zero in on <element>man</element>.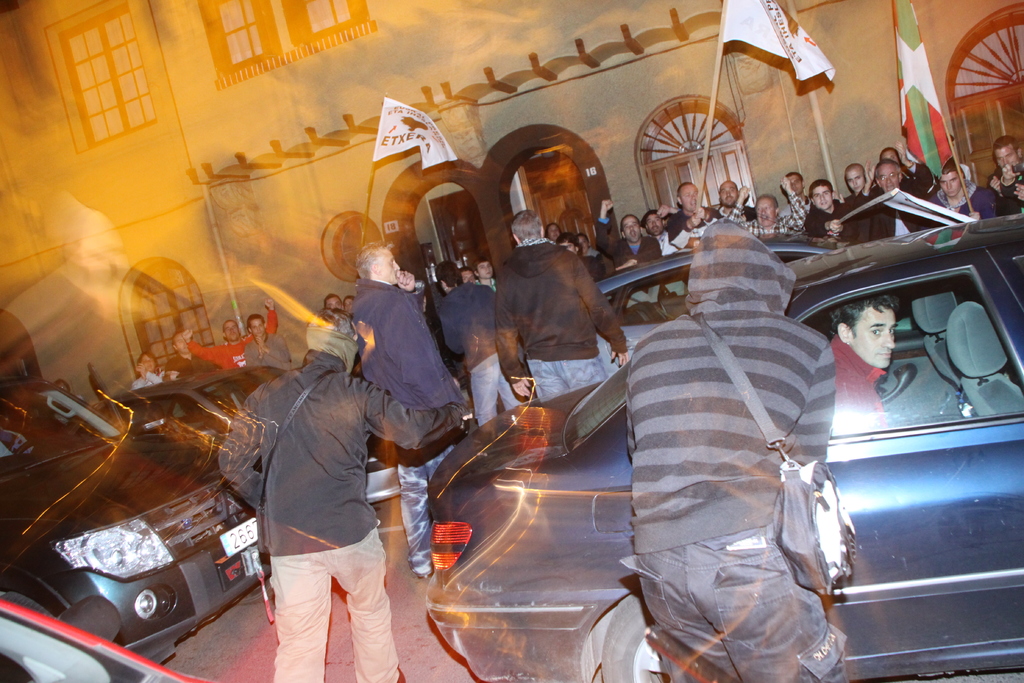
Zeroed in: 348/242/467/576.
